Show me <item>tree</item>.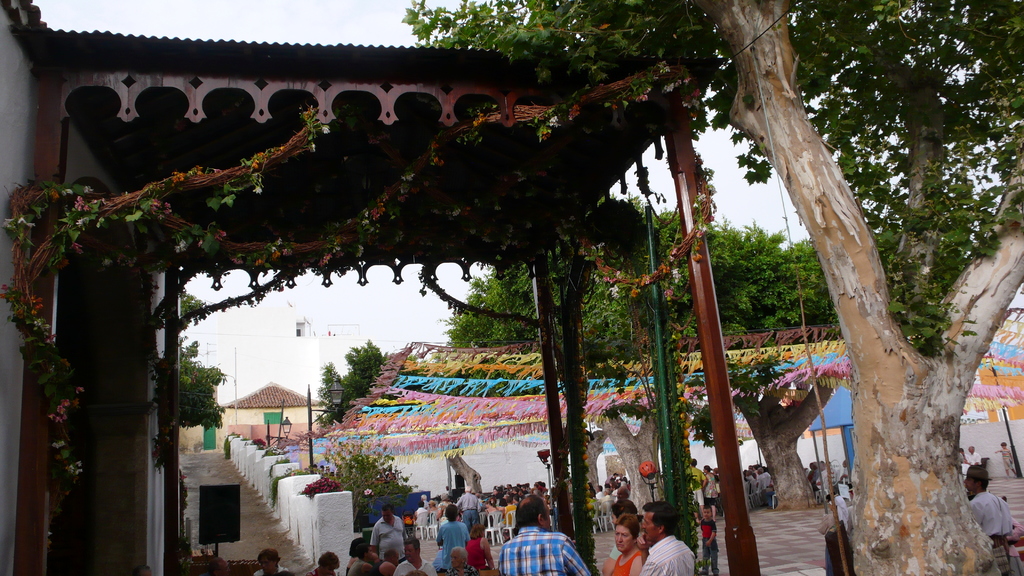
<item>tree</item> is here: crop(311, 339, 383, 431).
